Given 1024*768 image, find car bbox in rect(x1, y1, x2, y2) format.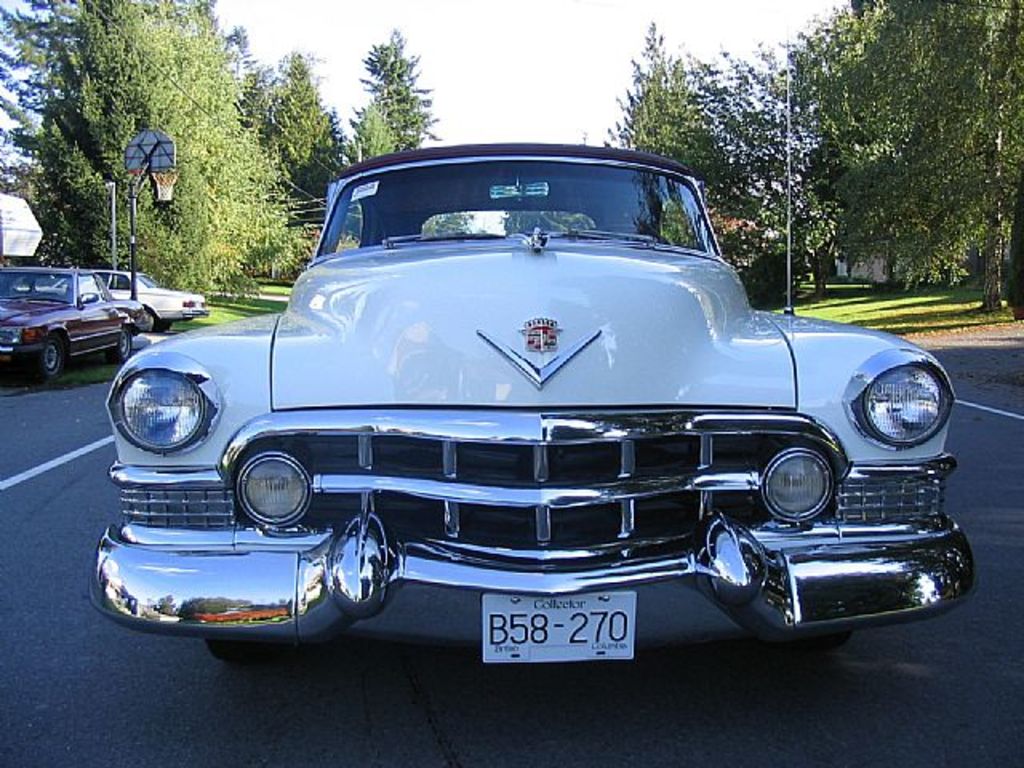
rect(86, 267, 214, 333).
